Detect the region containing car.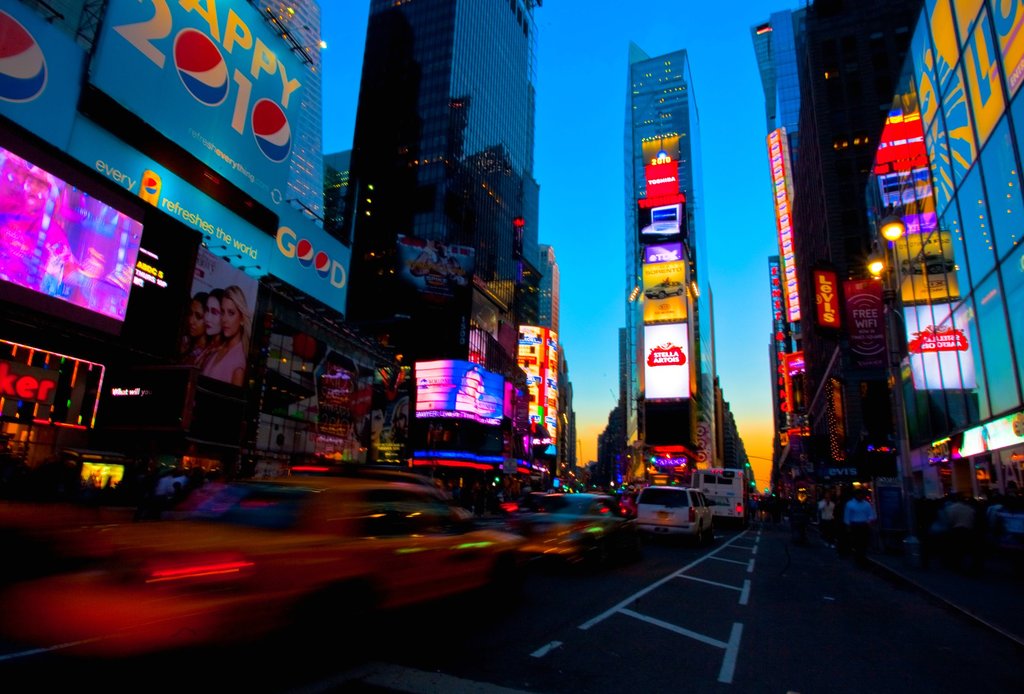
left=637, top=483, right=714, bottom=541.
